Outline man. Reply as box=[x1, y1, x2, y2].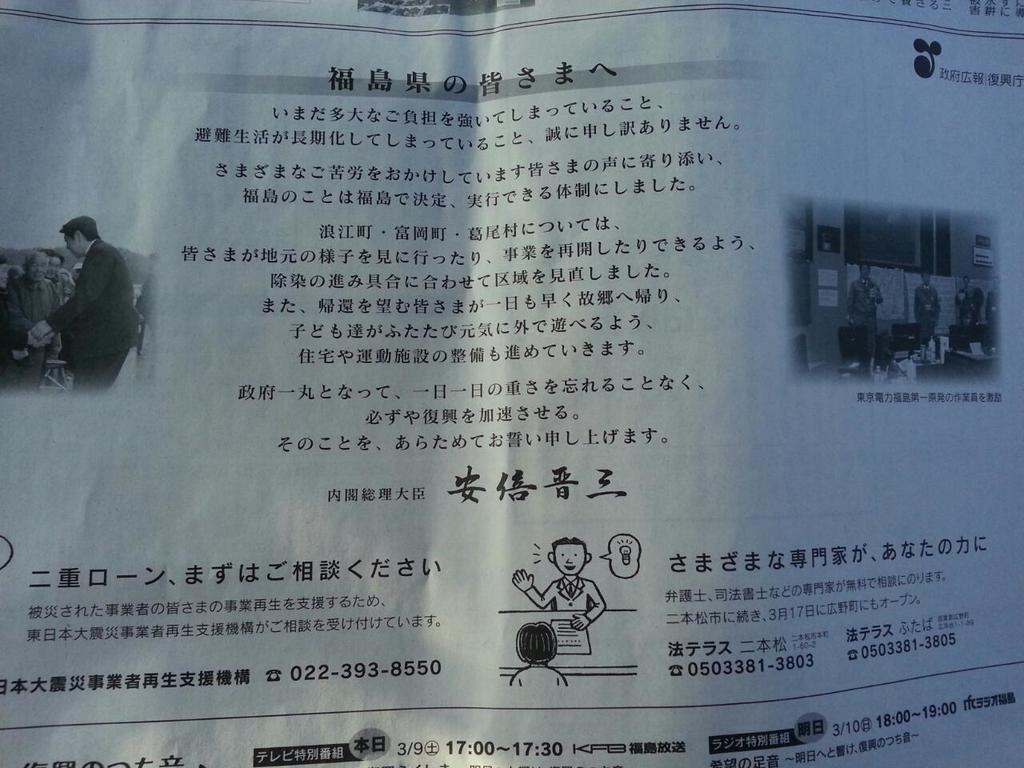
box=[912, 269, 945, 345].
